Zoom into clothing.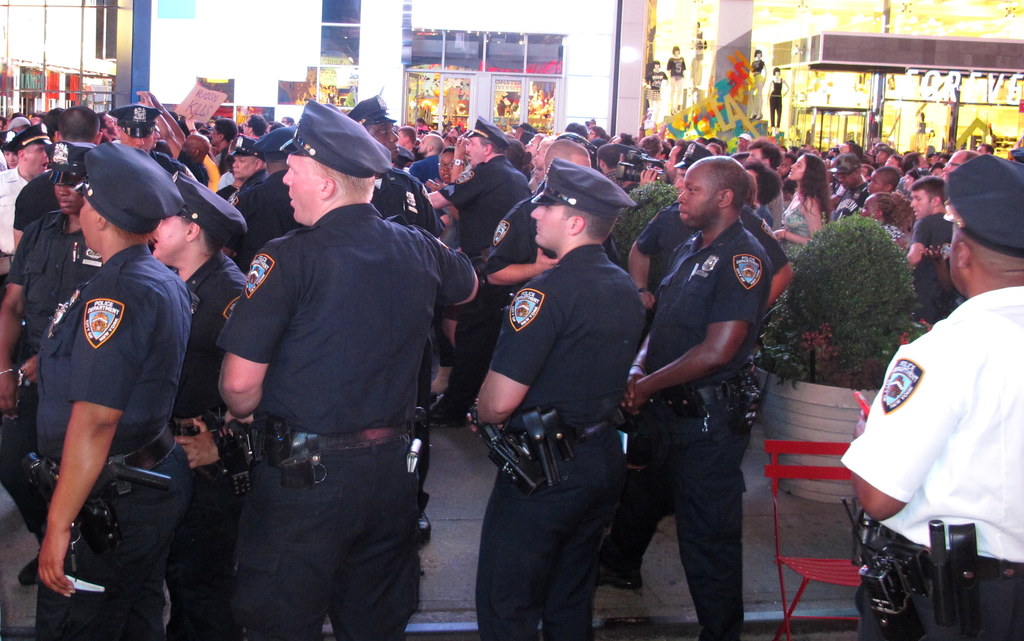
Zoom target: l=0, t=171, r=30, b=256.
